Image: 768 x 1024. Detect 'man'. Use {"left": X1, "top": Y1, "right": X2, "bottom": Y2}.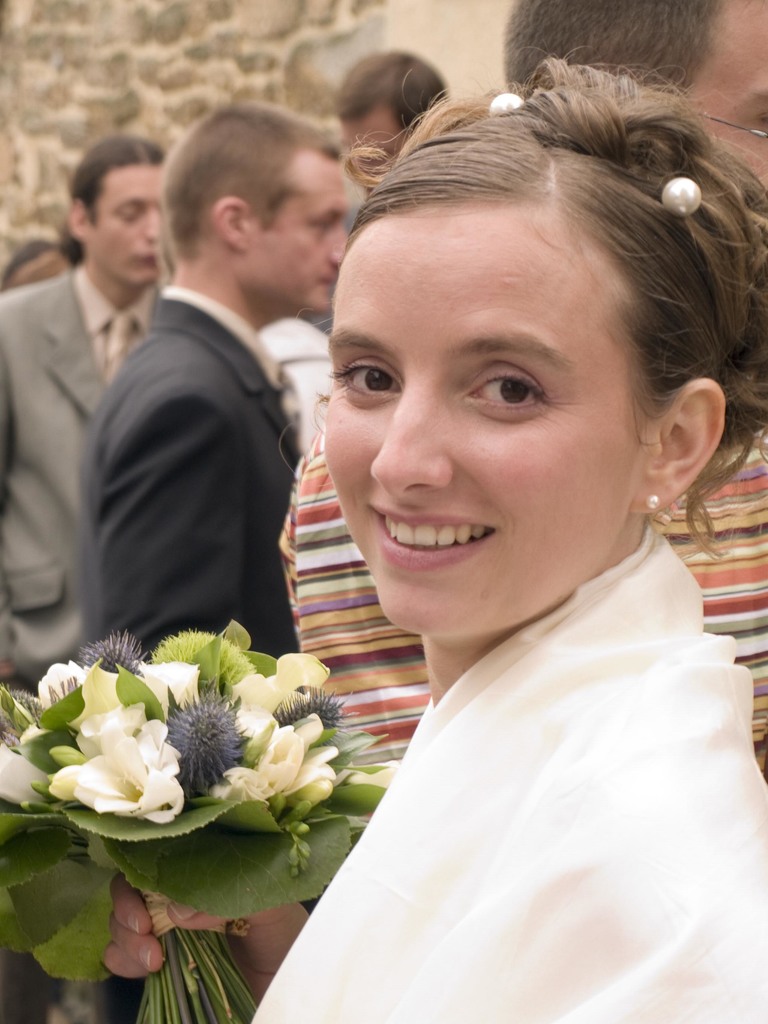
{"left": 67, "top": 118, "right": 362, "bottom": 657}.
